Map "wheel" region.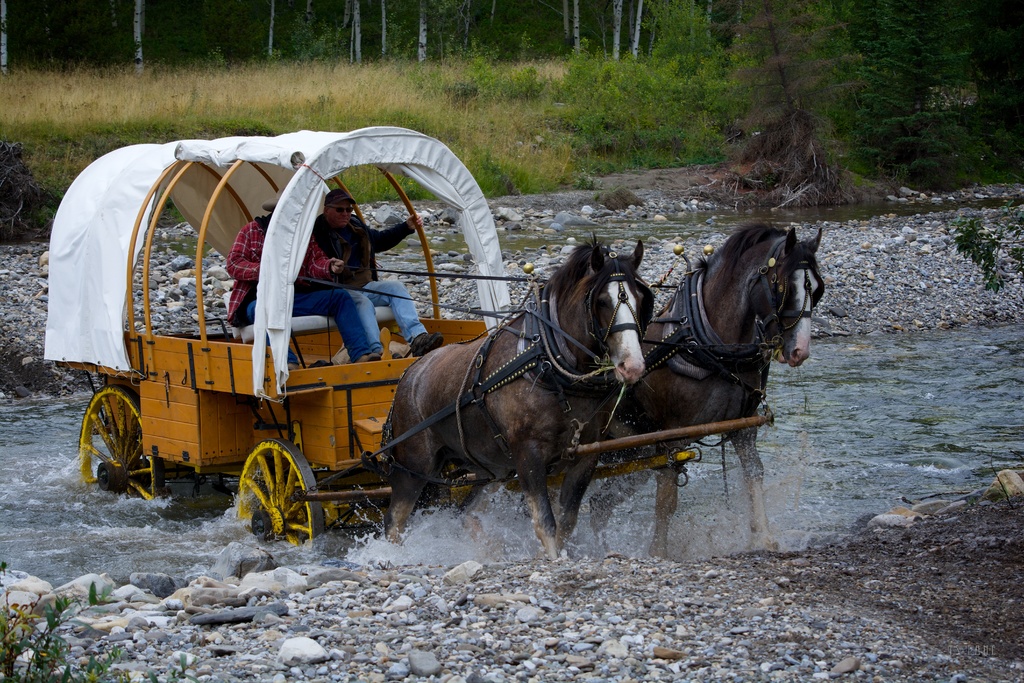
Mapped to crop(76, 382, 163, 507).
